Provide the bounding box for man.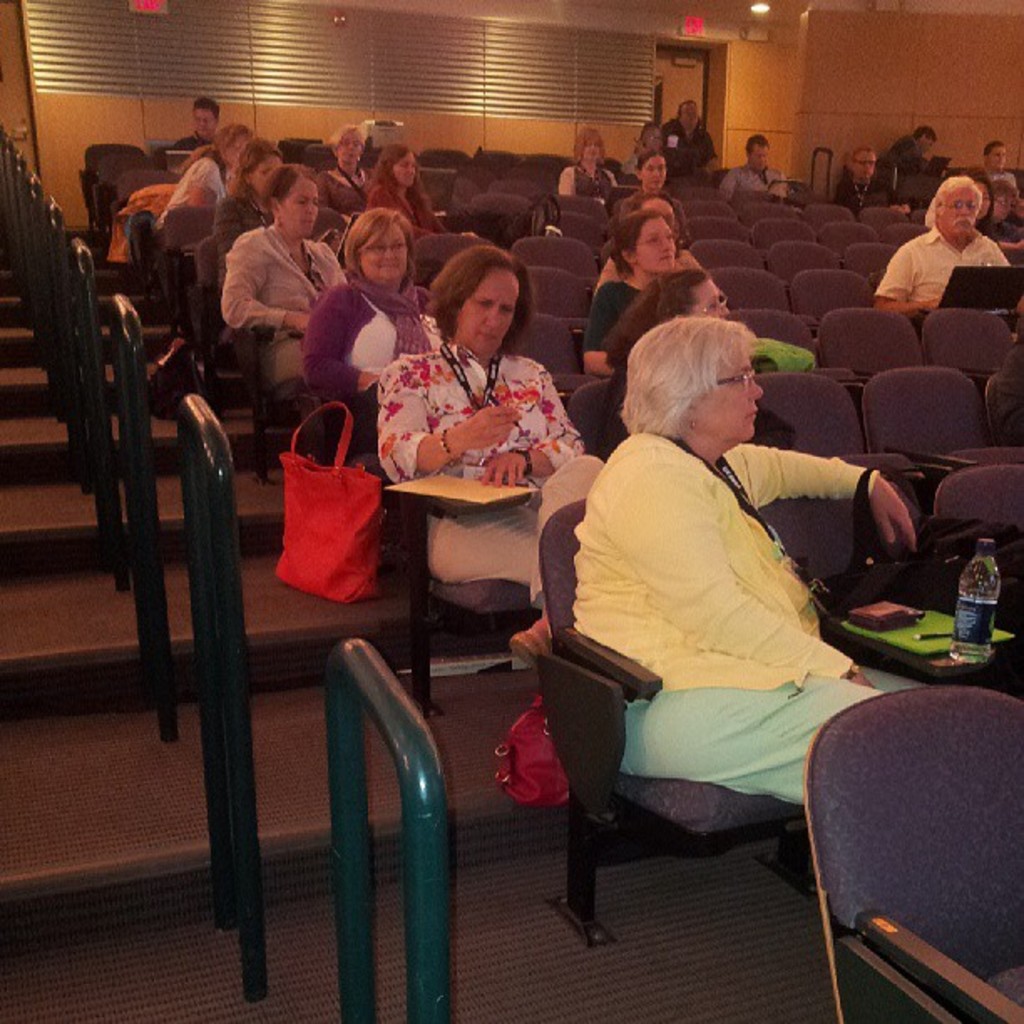
837,146,910,216.
